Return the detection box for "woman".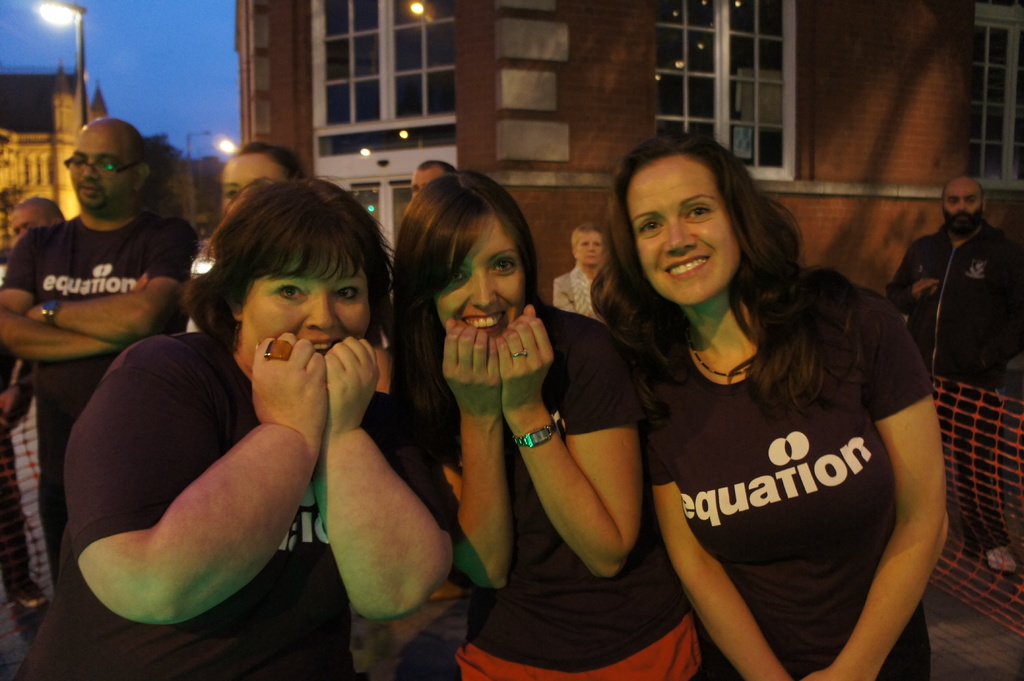
(x1=391, y1=170, x2=703, y2=680).
